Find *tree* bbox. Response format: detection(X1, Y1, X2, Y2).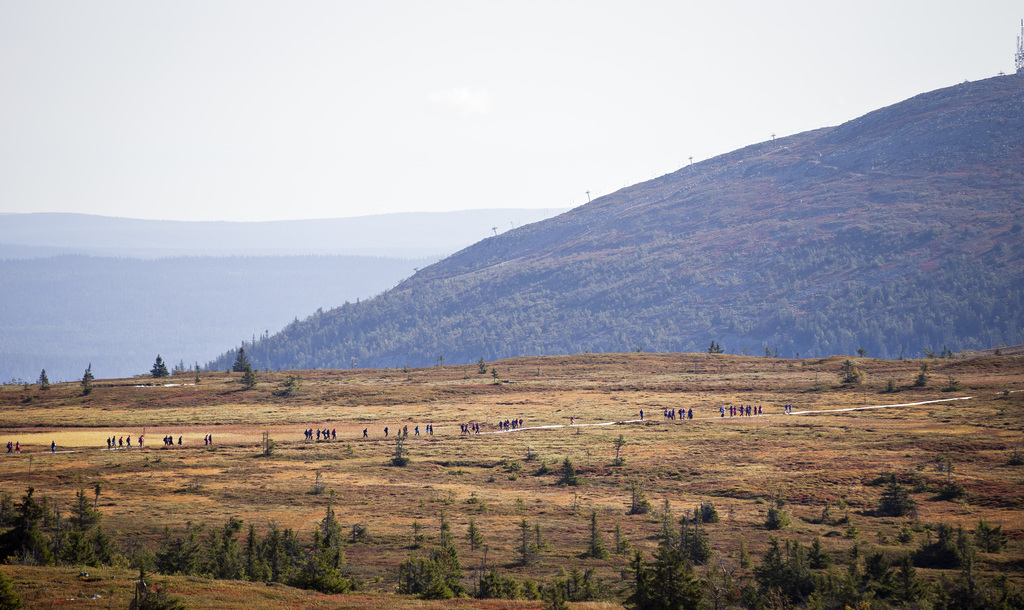
detection(39, 368, 50, 388).
